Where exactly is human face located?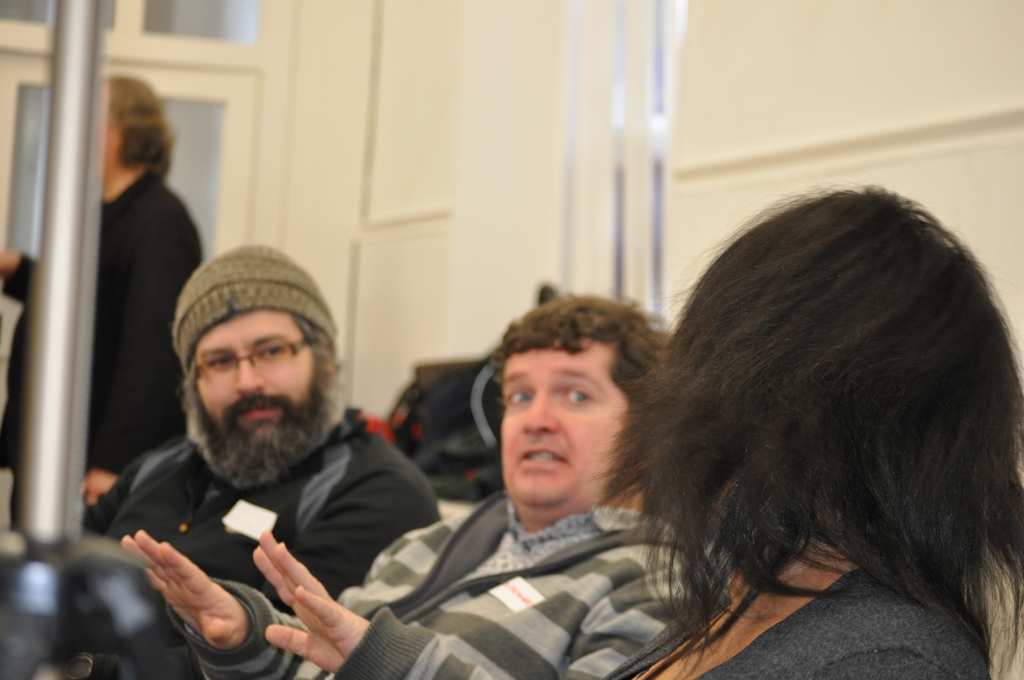
Its bounding box is bbox(191, 305, 317, 451).
